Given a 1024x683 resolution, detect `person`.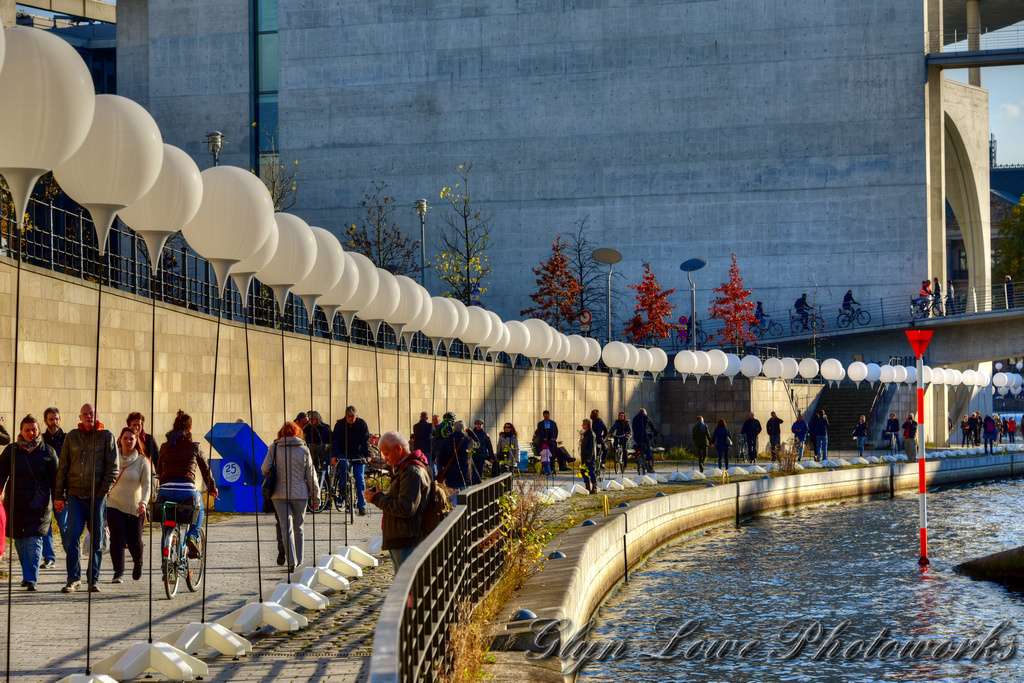
(150,401,217,566).
